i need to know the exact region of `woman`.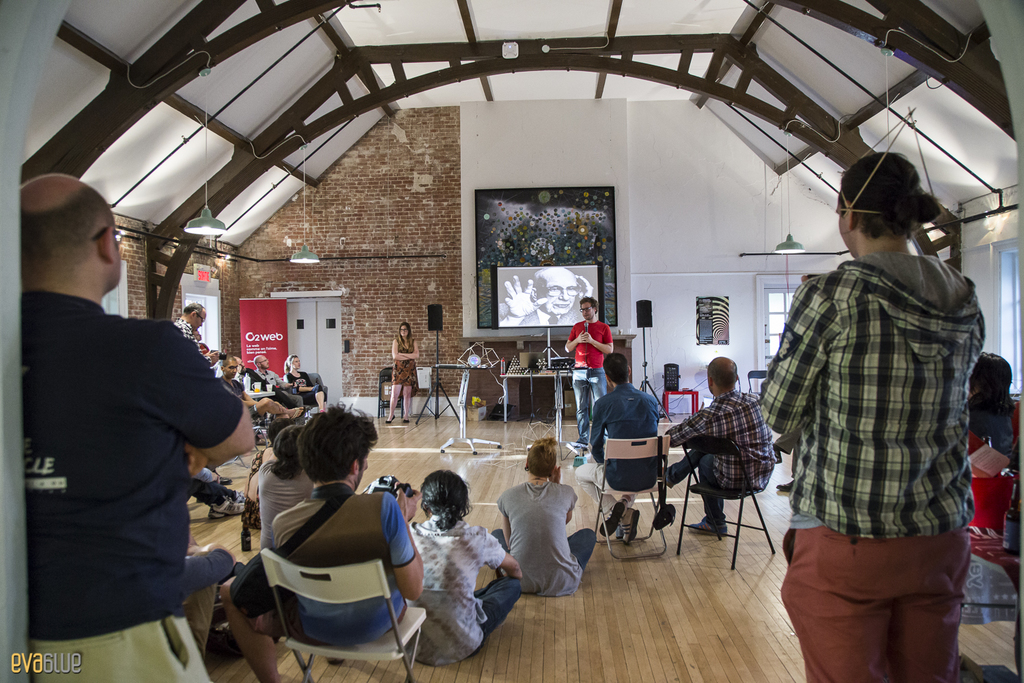
Region: 490 438 598 595.
